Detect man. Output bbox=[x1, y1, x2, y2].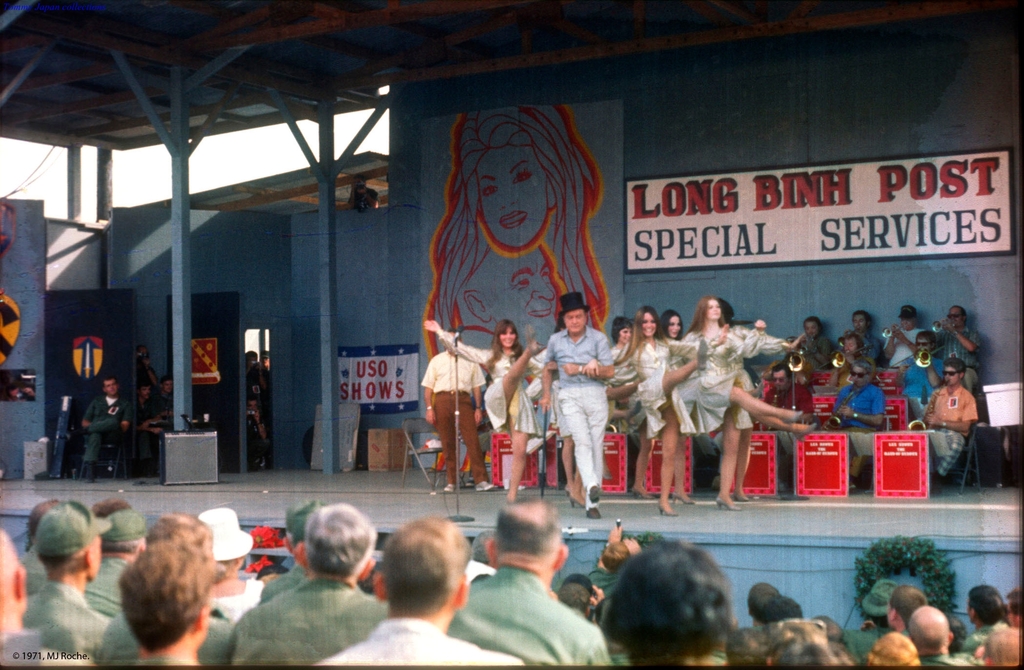
bbox=[809, 614, 844, 639].
